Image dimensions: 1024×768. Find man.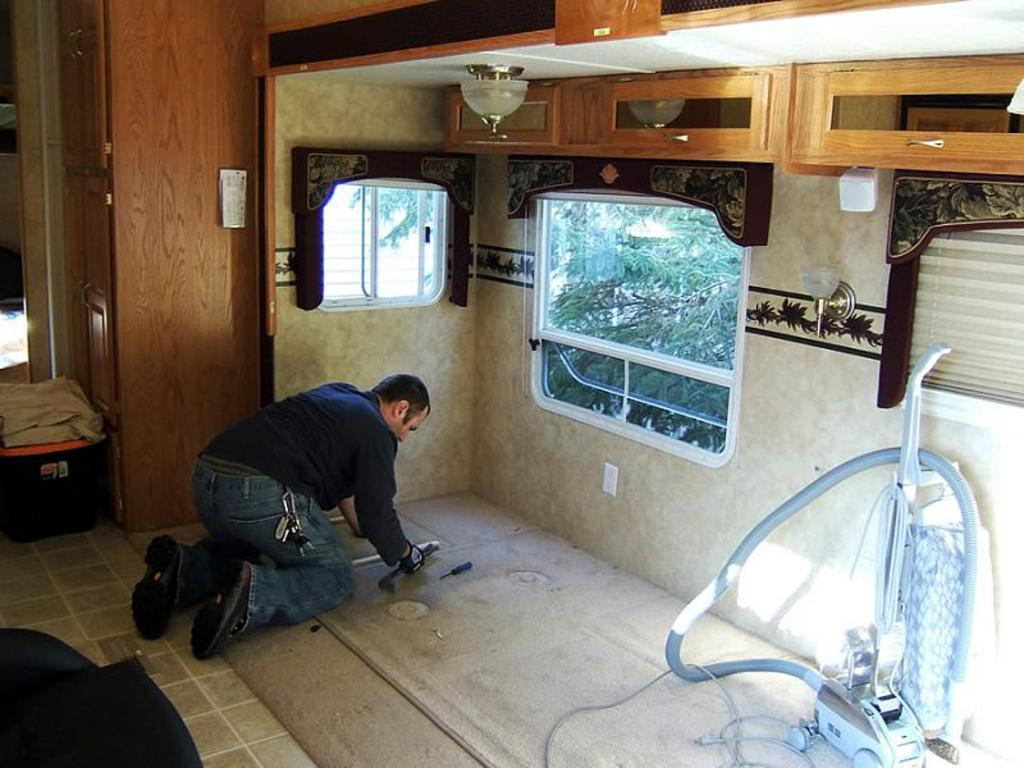
160/360/454/639.
